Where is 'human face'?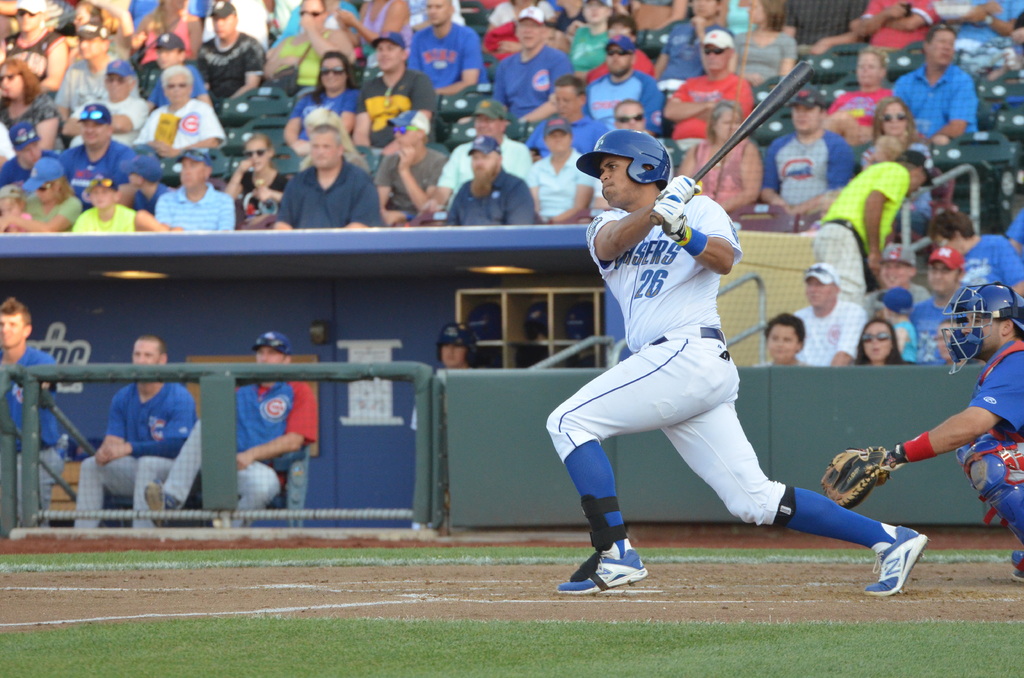
[left=130, top=334, right=166, bottom=361].
